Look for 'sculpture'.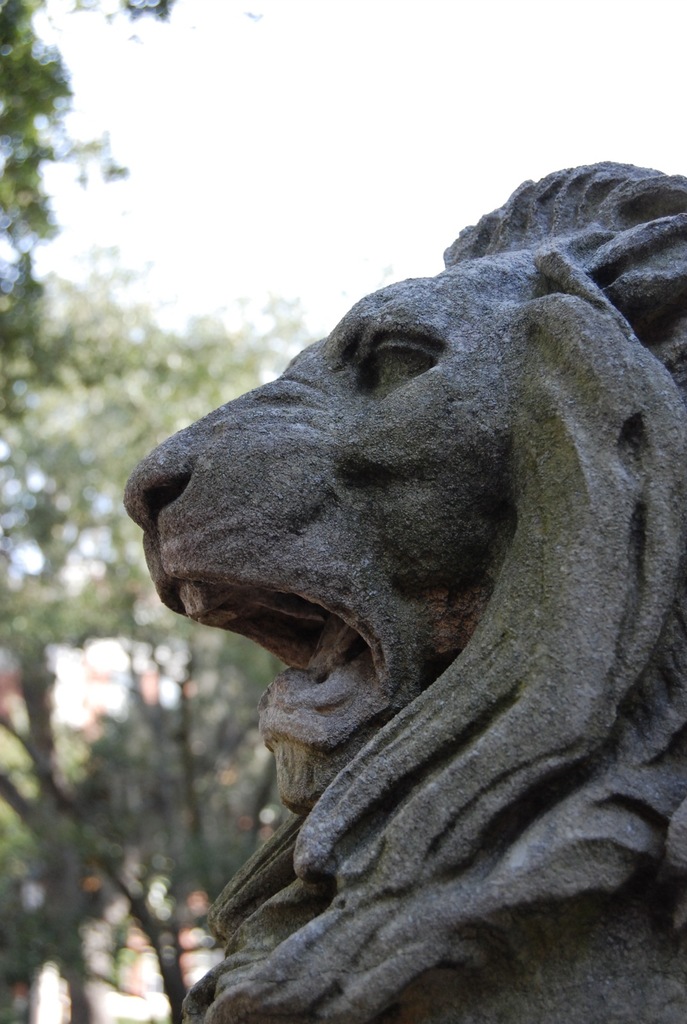
Found: region(123, 157, 686, 1023).
